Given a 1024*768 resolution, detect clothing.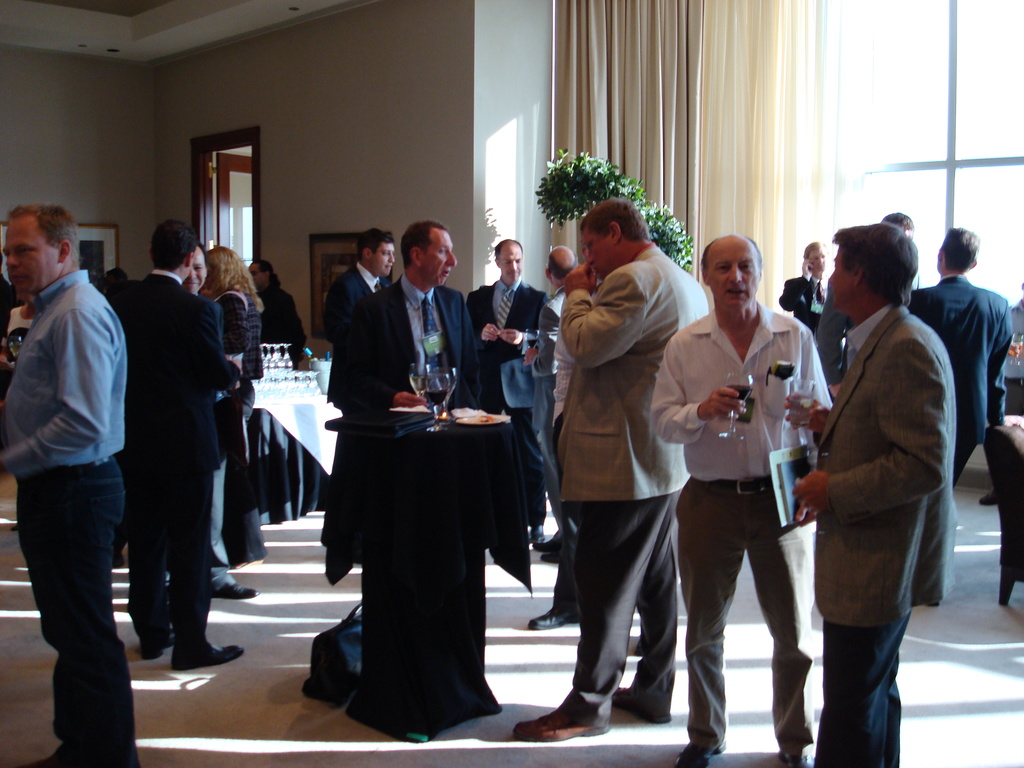
locate(313, 258, 397, 348).
